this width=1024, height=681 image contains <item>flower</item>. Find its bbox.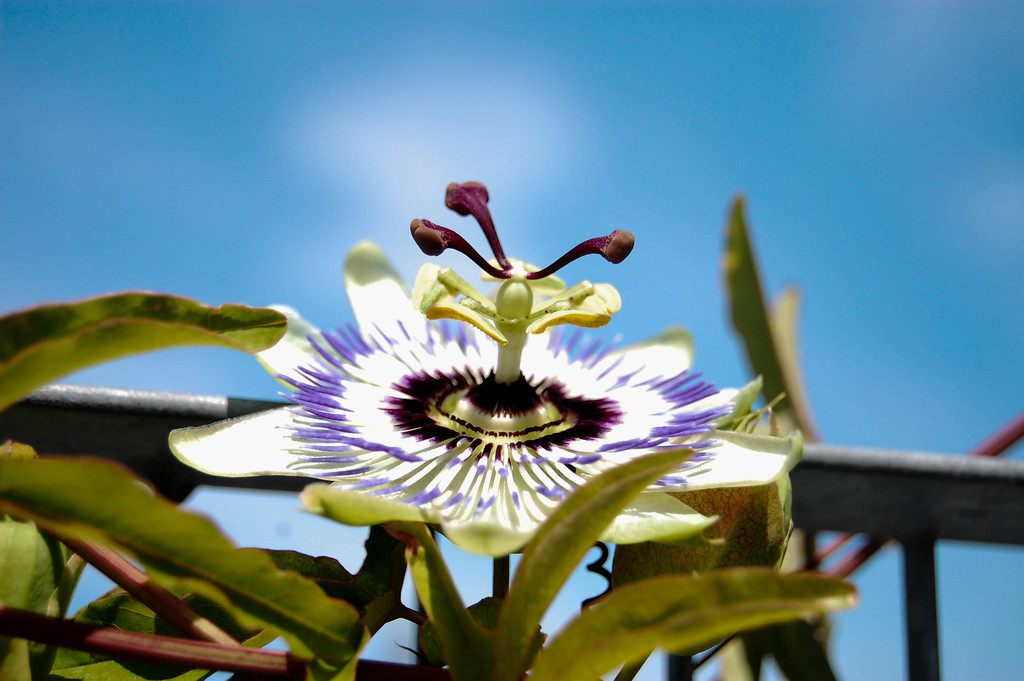
bbox=(173, 174, 814, 587).
